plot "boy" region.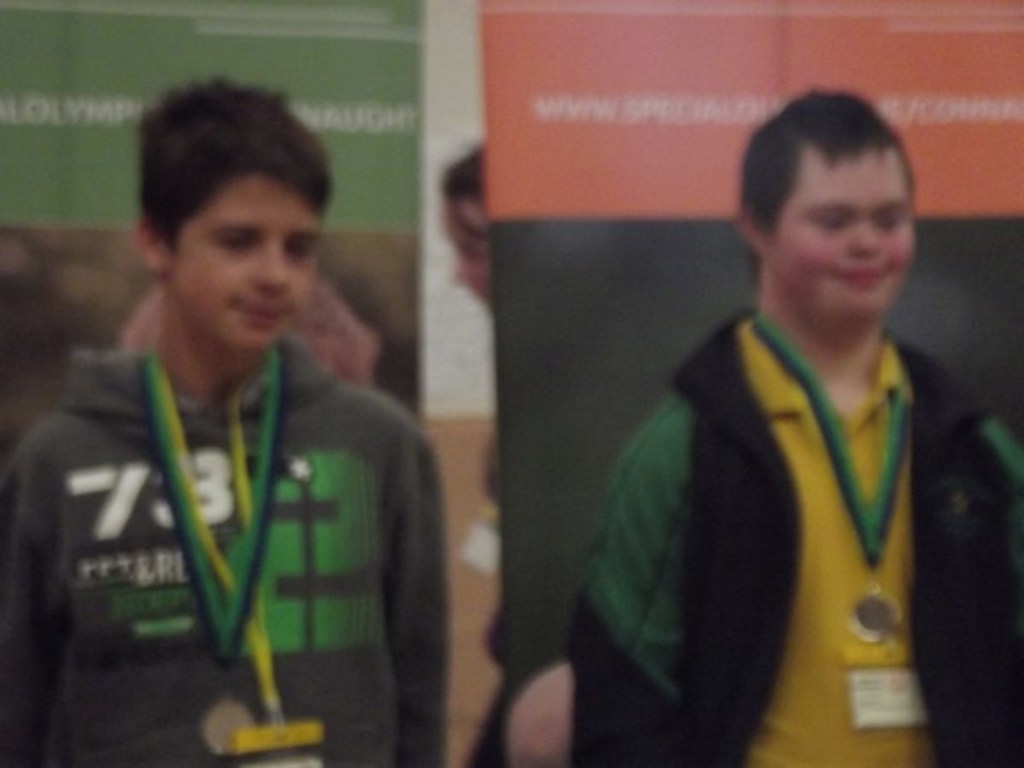
Plotted at 5,82,461,748.
